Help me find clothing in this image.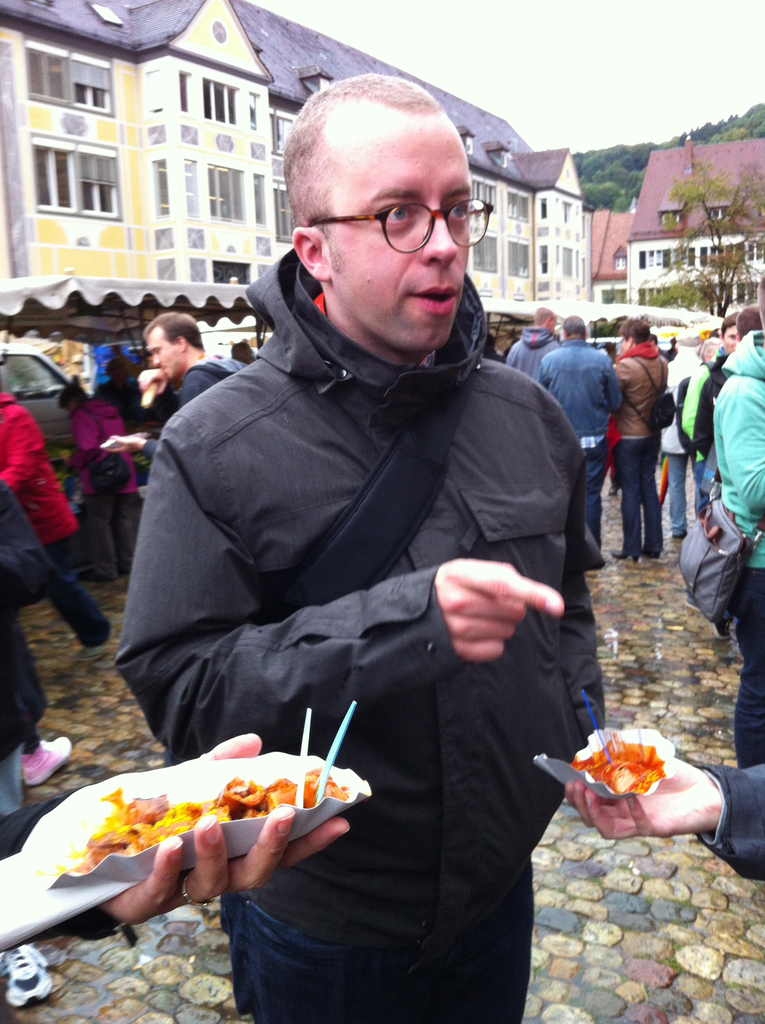
Found it: left=109, top=248, right=608, bottom=1023.
